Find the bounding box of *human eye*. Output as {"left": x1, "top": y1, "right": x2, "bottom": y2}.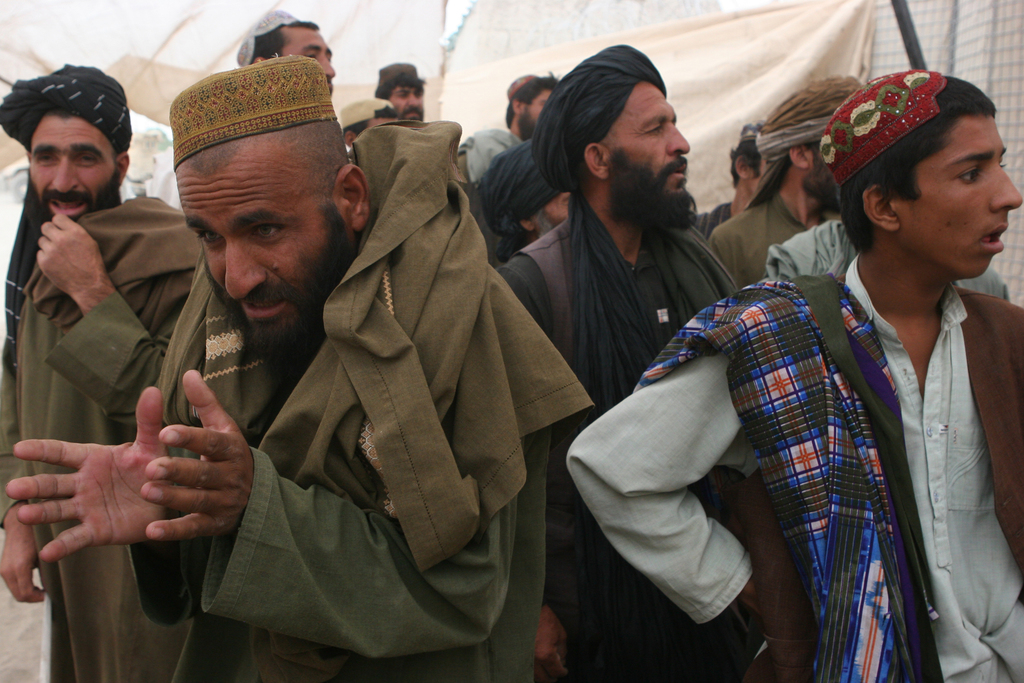
{"left": 399, "top": 94, "right": 405, "bottom": 99}.
